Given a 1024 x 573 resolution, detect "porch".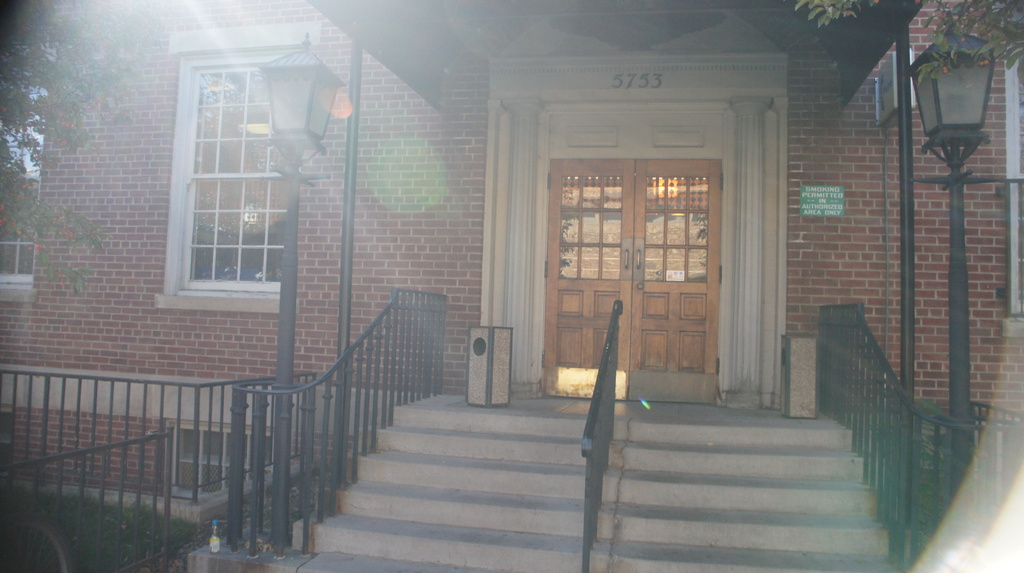
bbox=[252, 391, 957, 572].
